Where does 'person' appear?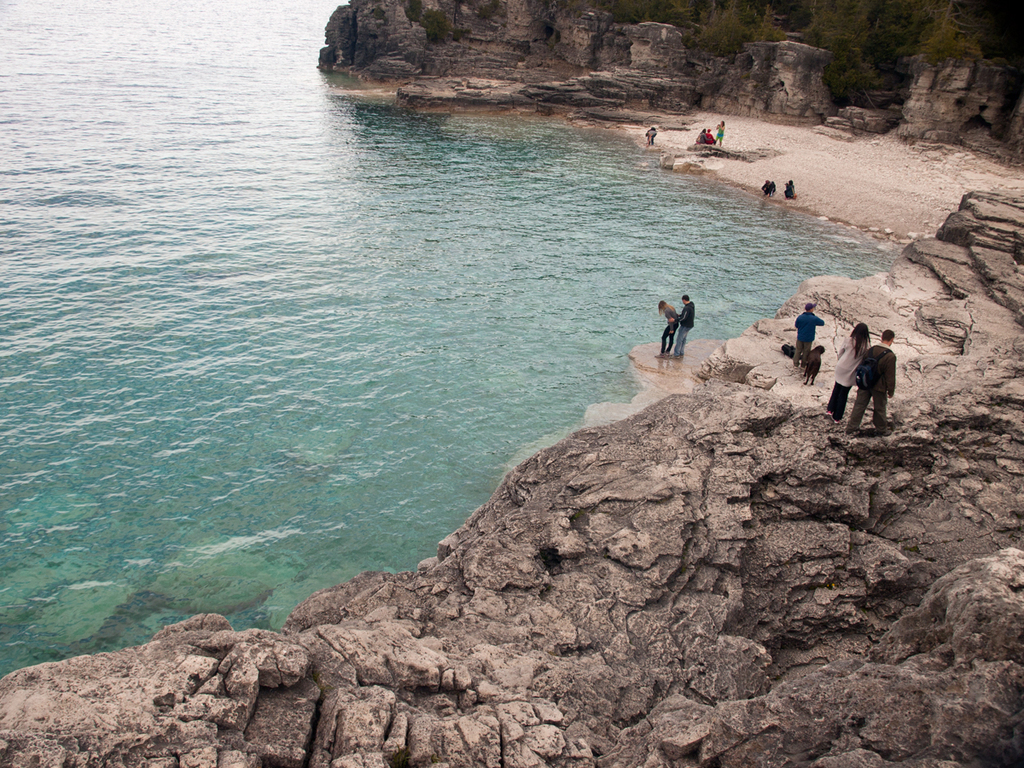
Appears at rect(716, 119, 726, 144).
